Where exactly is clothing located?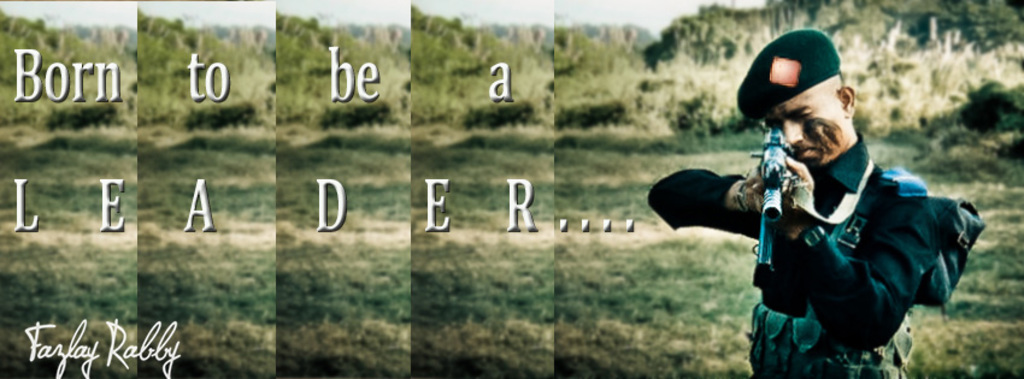
Its bounding box is 651, 134, 941, 378.
